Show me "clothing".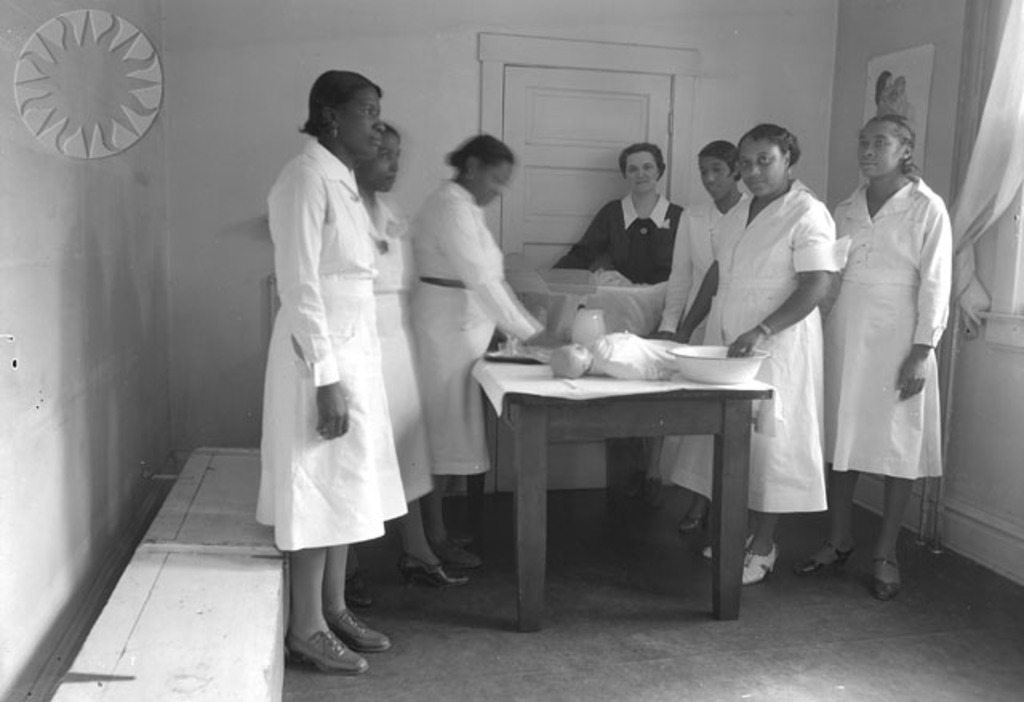
"clothing" is here: (x1=402, y1=162, x2=547, y2=509).
